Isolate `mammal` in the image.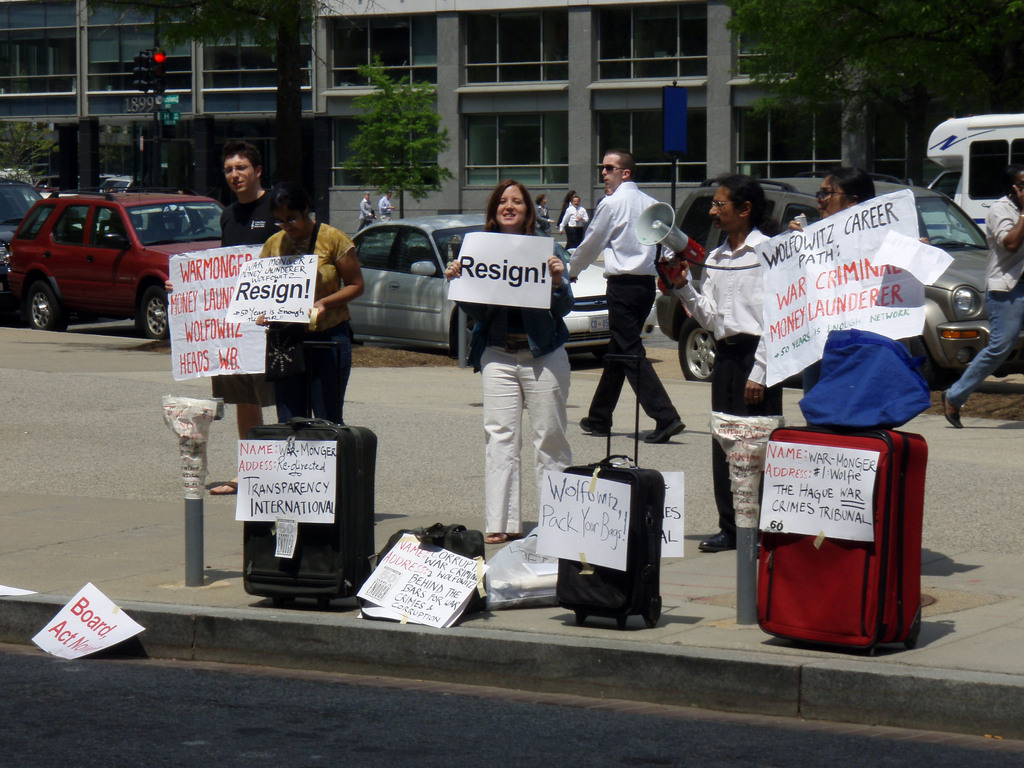
Isolated region: [left=568, top=152, right=689, bottom=445].
